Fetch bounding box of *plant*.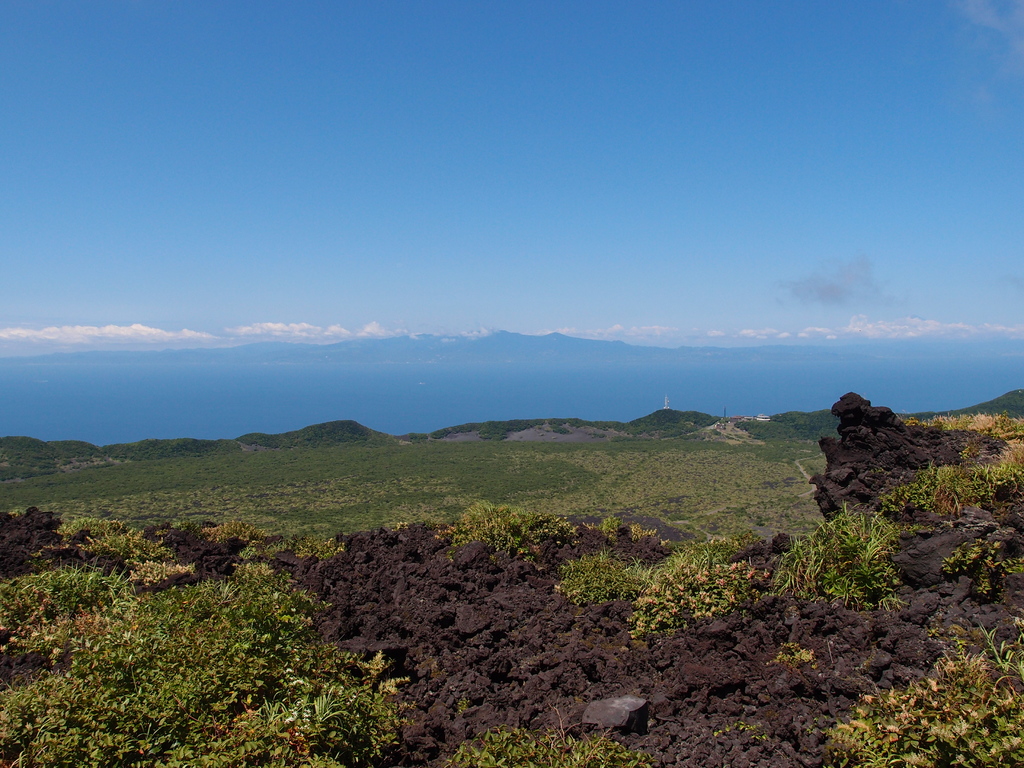
Bbox: bbox(632, 516, 668, 547).
